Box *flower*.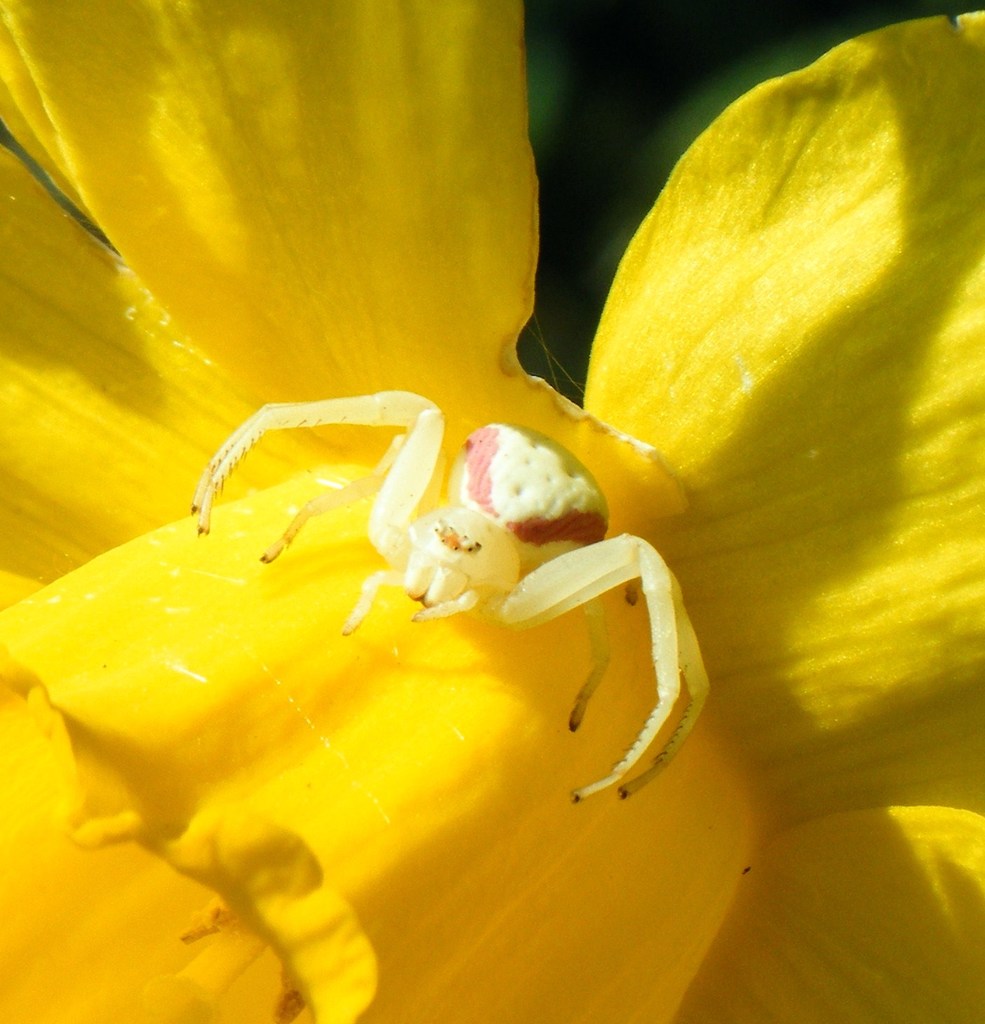
(left=0, top=46, right=888, bottom=999).
